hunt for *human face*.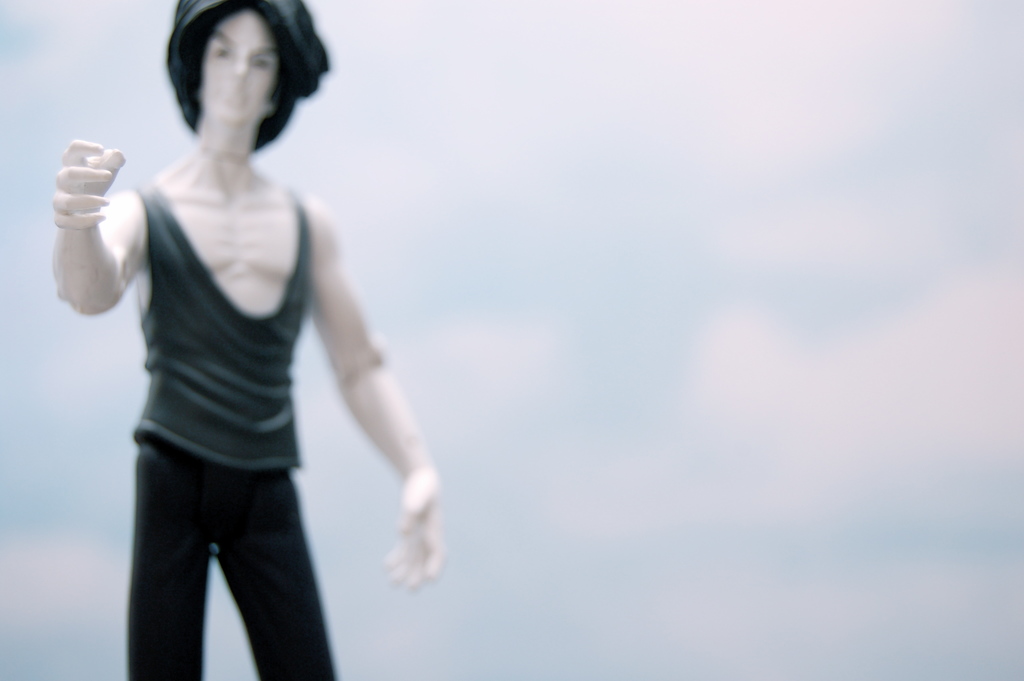
Hunted down at box=[202, 8, 275, 115].
